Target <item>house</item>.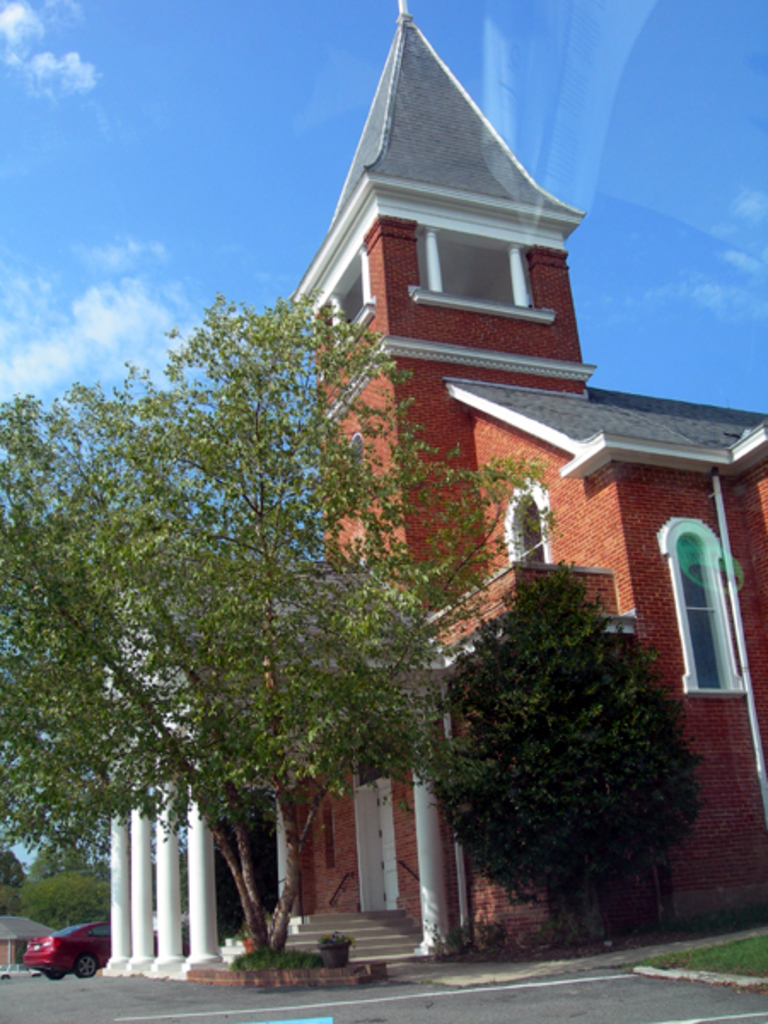
Target region: pyautogui.locateOnScreen(101, 0, 766, 973).
